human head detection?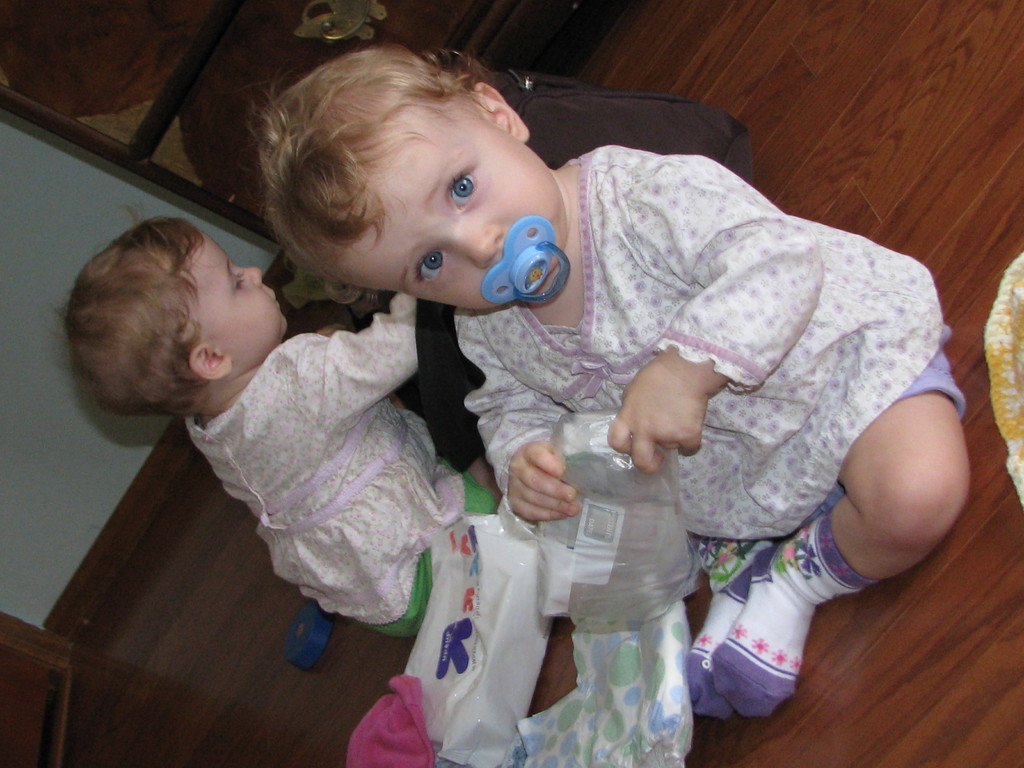
[65, 218, 291, 422]
